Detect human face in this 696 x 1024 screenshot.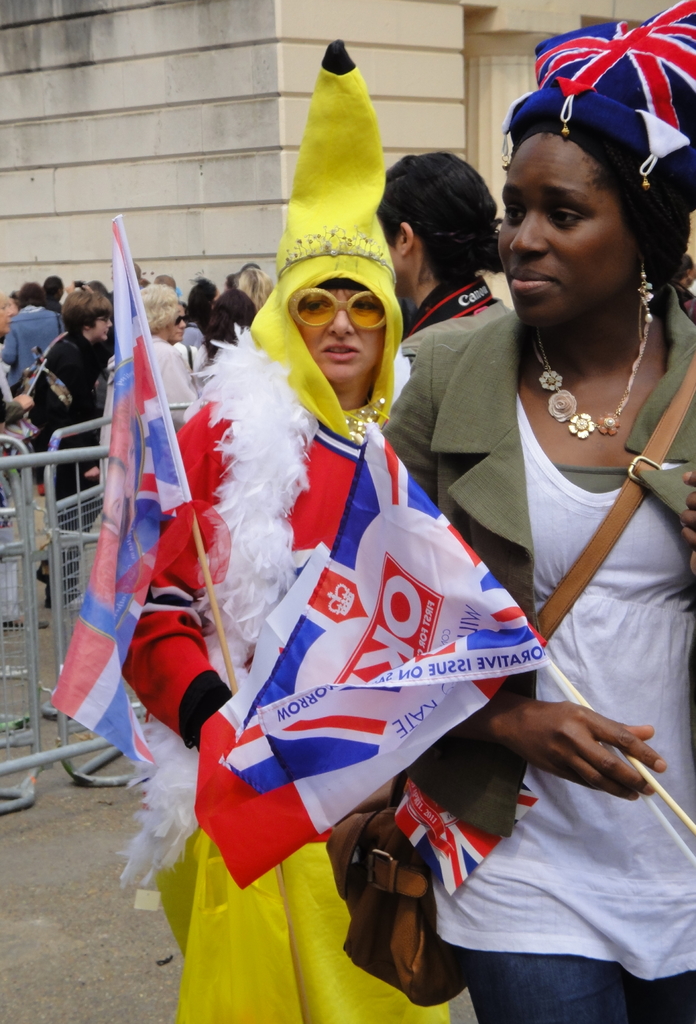
Detection: Rect(0, 294, 13, 333).
